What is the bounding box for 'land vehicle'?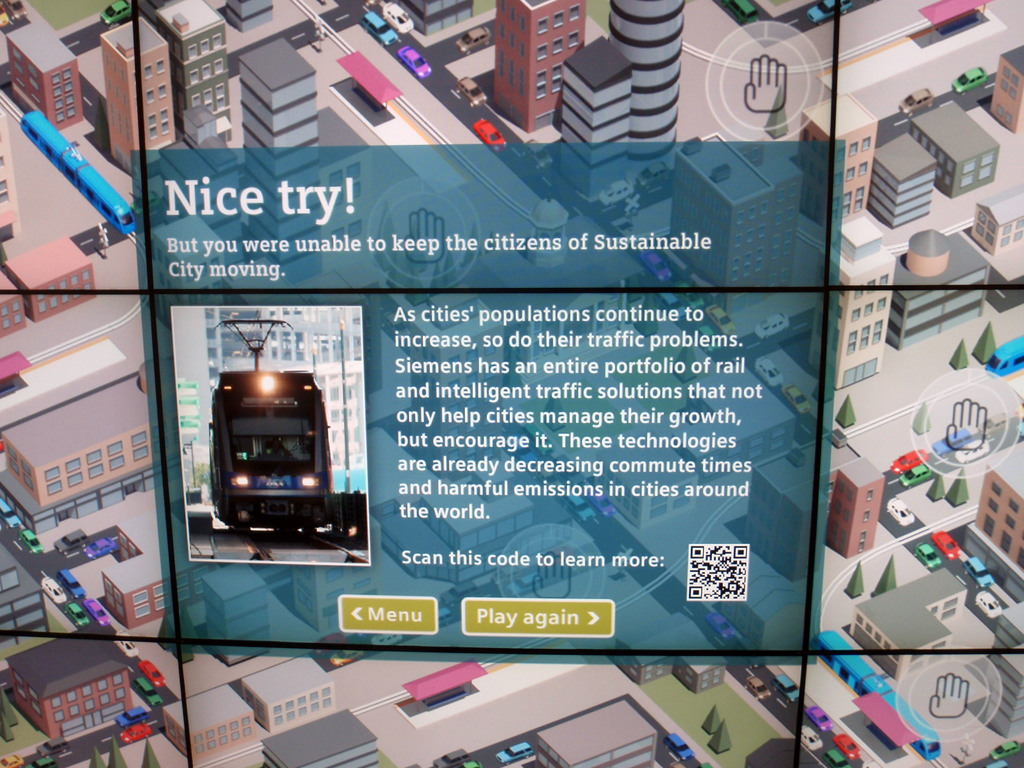
pyautogui.locateOnScreen(596, 179, 631, 204).
